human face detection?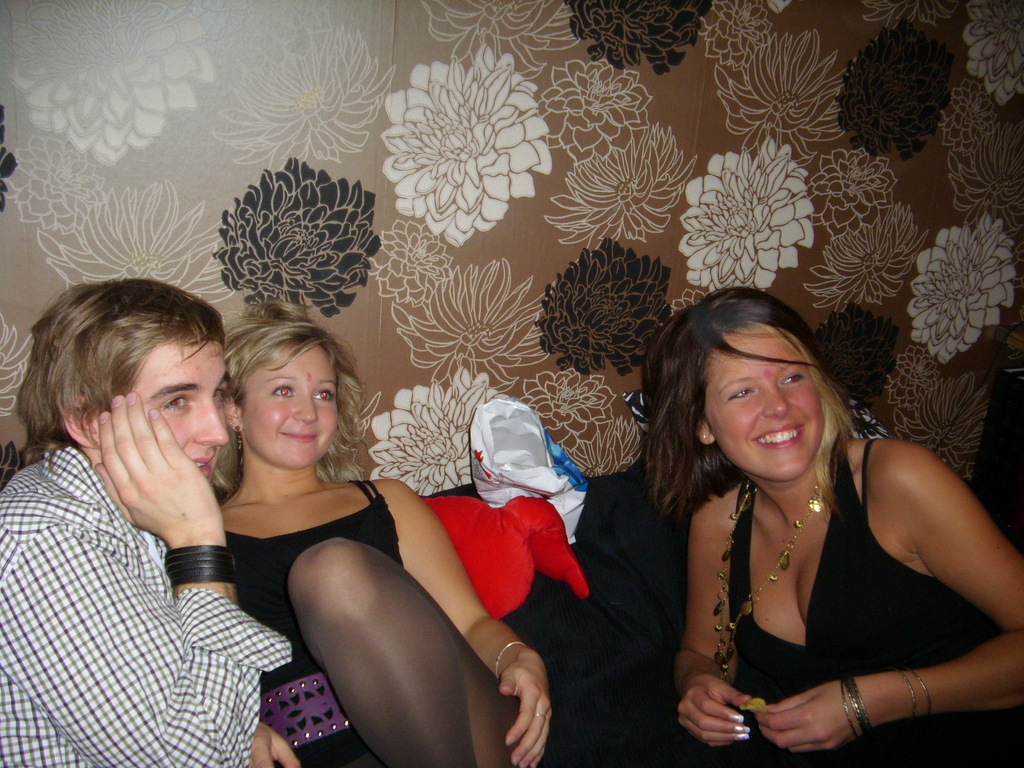
239:346:340:461
